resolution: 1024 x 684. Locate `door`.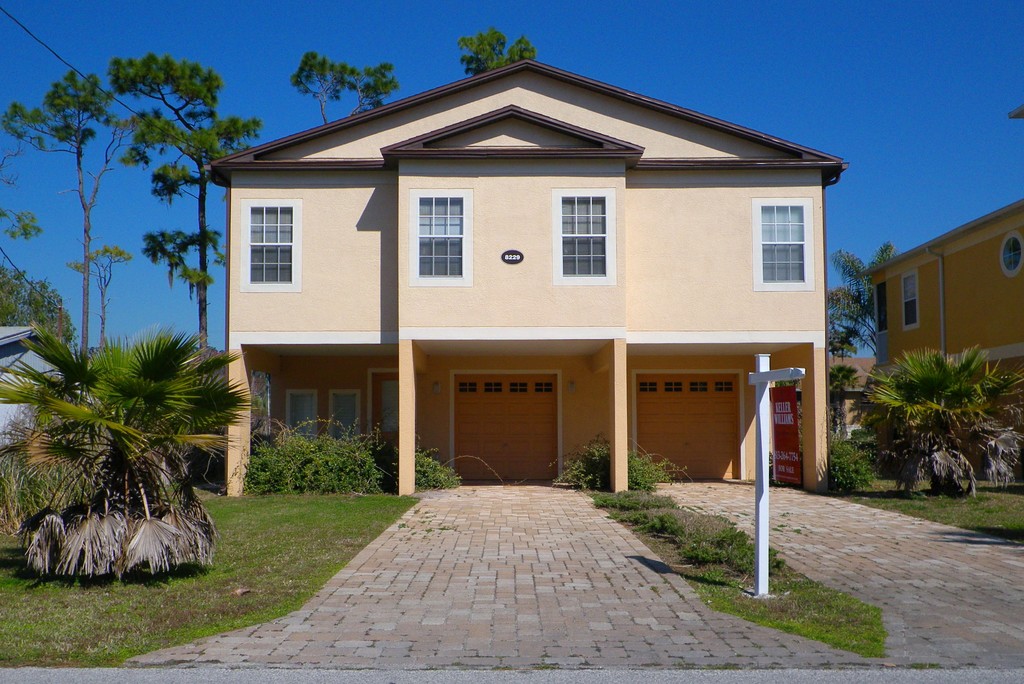
Rect(454, 376, 562, 489).
